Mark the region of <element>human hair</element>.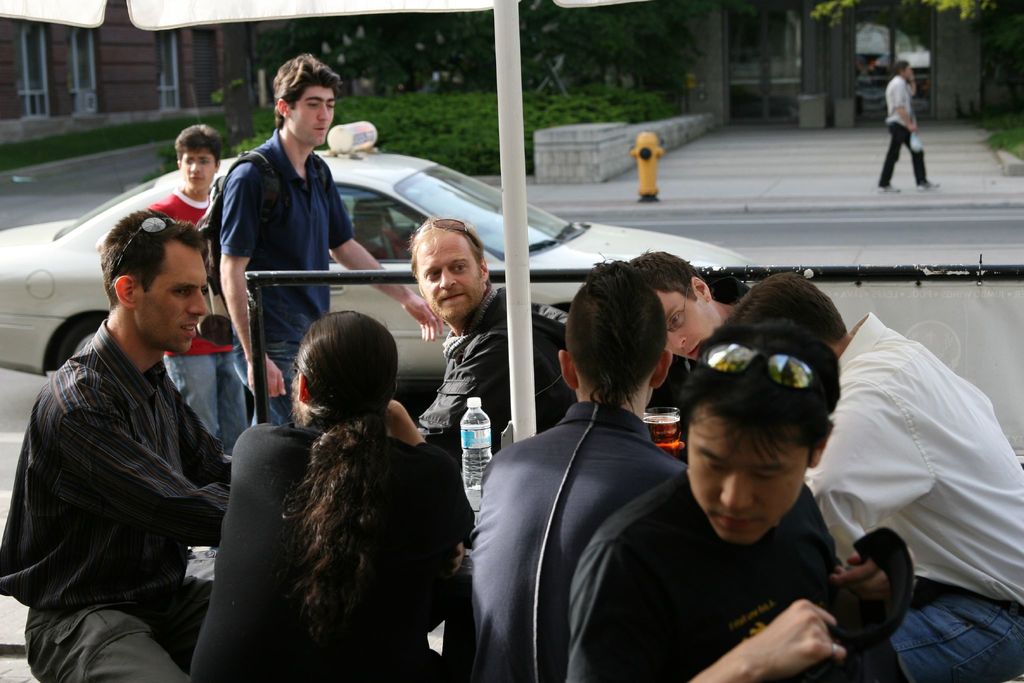
Region: 631,249,707,304.
